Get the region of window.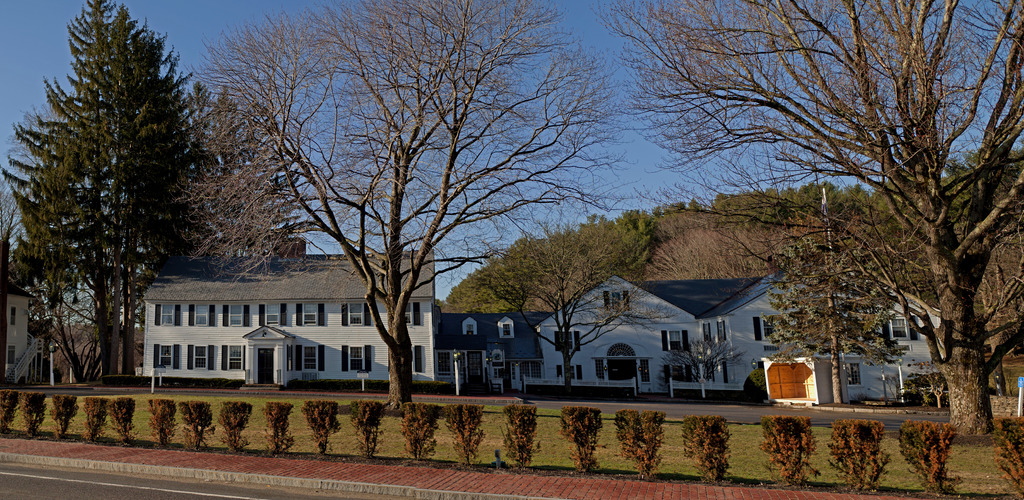
(521, 360, 541, 382).
